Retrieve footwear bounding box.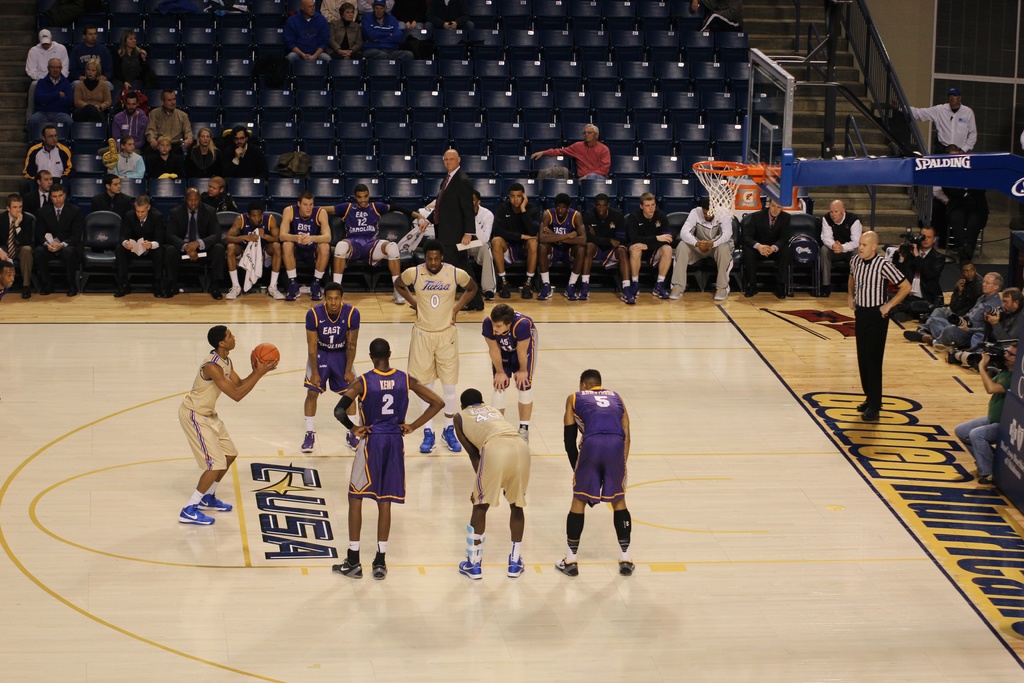
Bounding box: {"left": 745, "top": 286, "right": 756, "bottom": 297}.
